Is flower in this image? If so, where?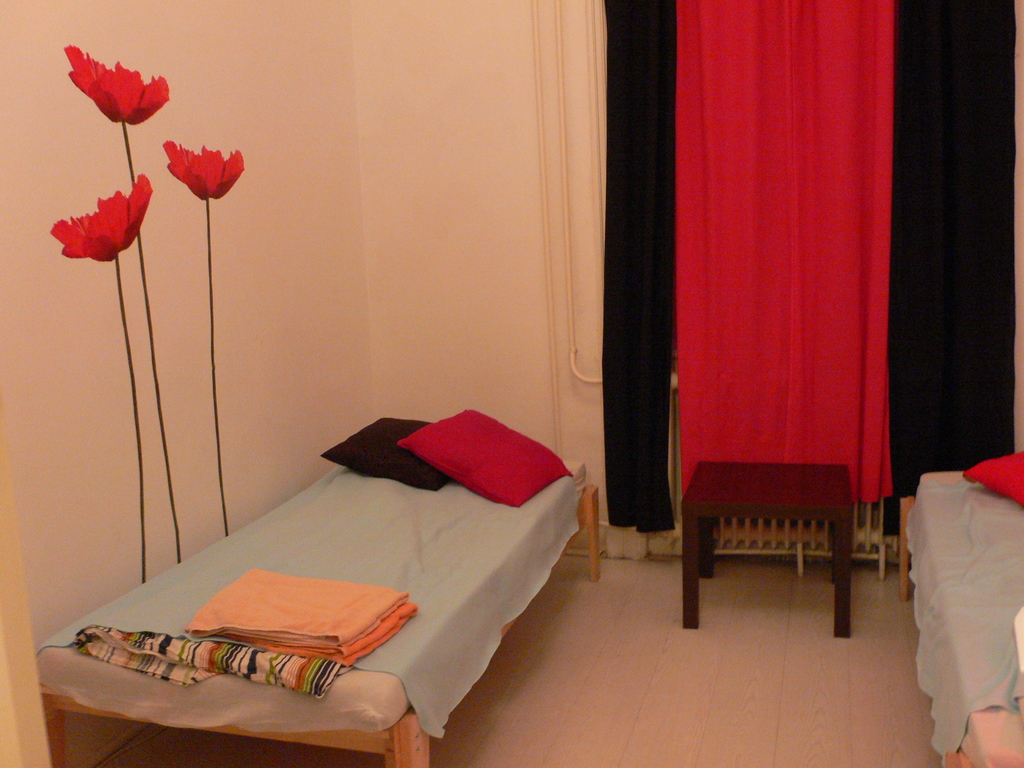
Yes, at locate(65, 42, 175, 124).
